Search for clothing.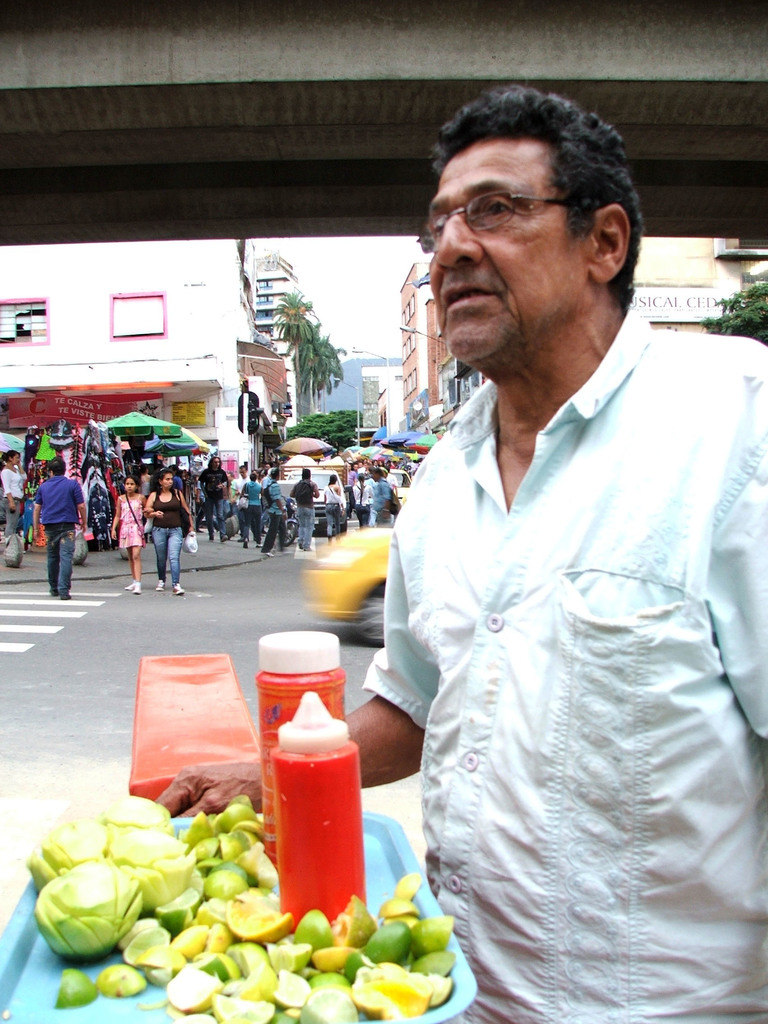
Found at 354,291,744,988.
